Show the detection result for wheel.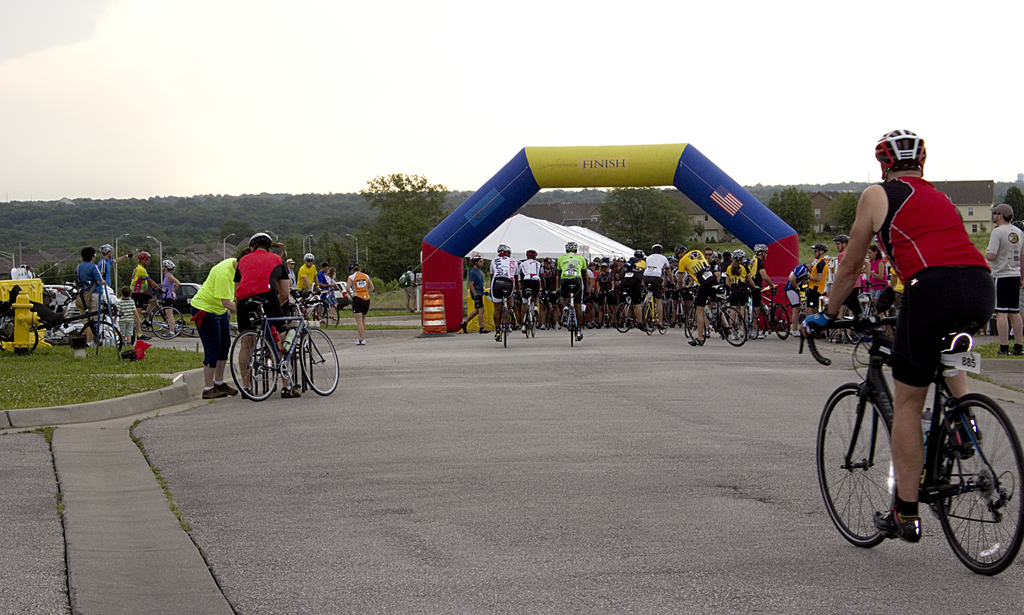
772, 300, 792, 342.
